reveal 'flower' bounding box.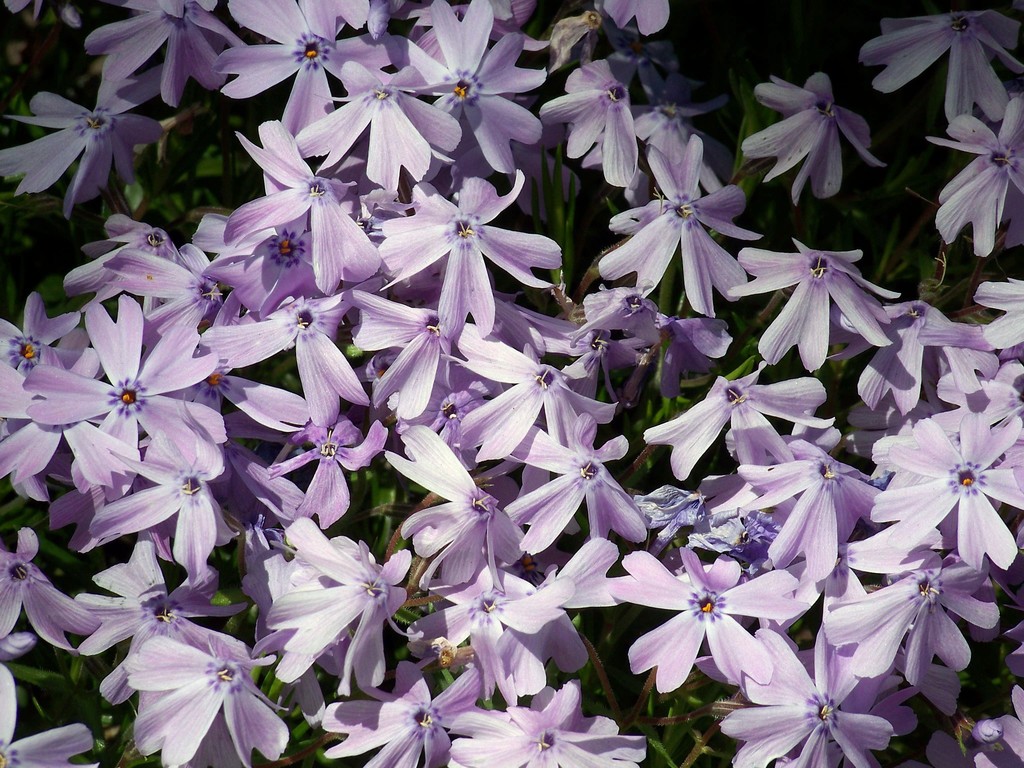
Revealed: 646/545/814/708.
